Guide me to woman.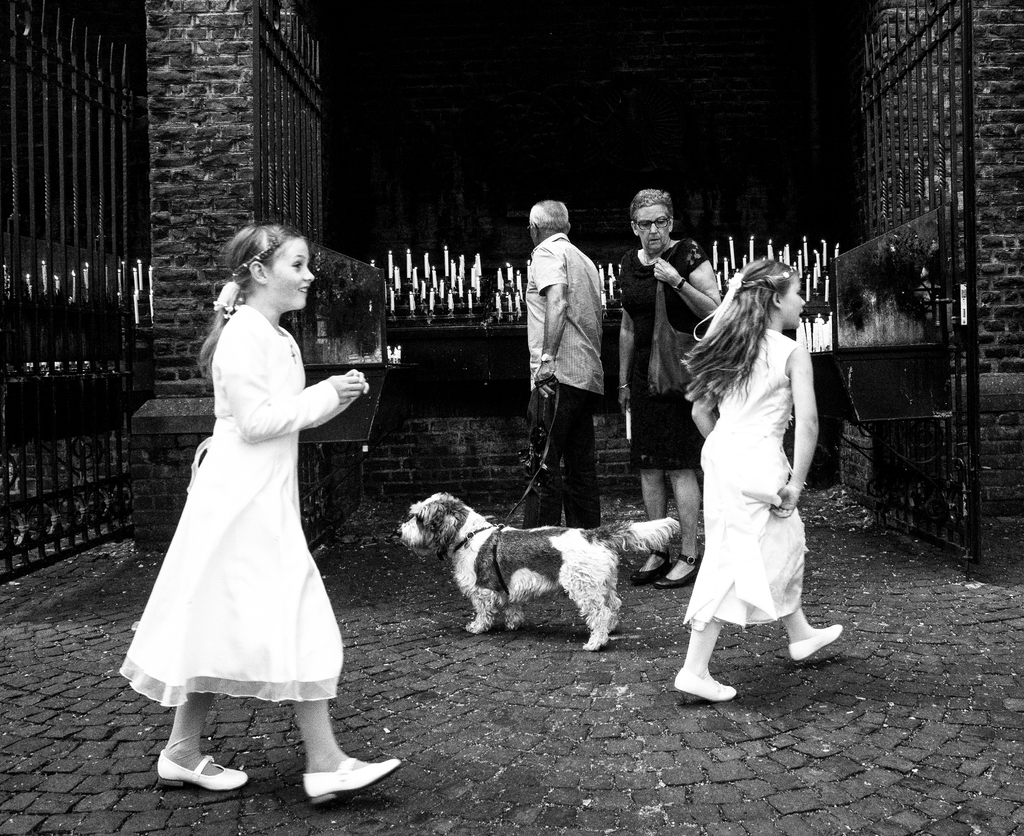
Guidance: (618, 185, 726, 587).
